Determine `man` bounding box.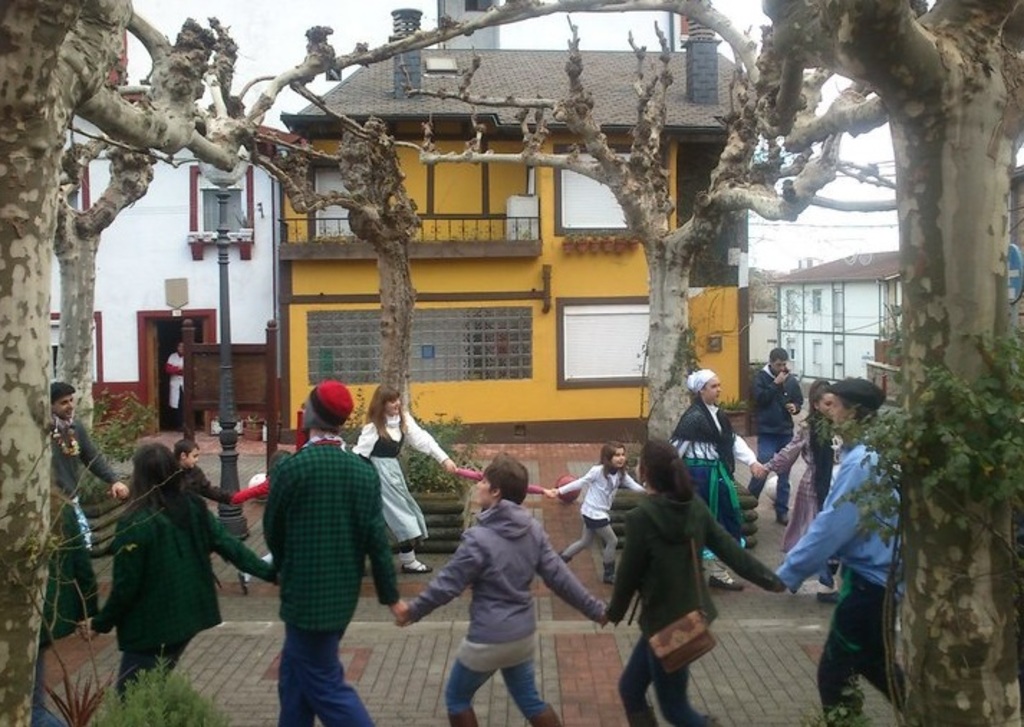
Determined: <box>747,348,806,523</box>.
